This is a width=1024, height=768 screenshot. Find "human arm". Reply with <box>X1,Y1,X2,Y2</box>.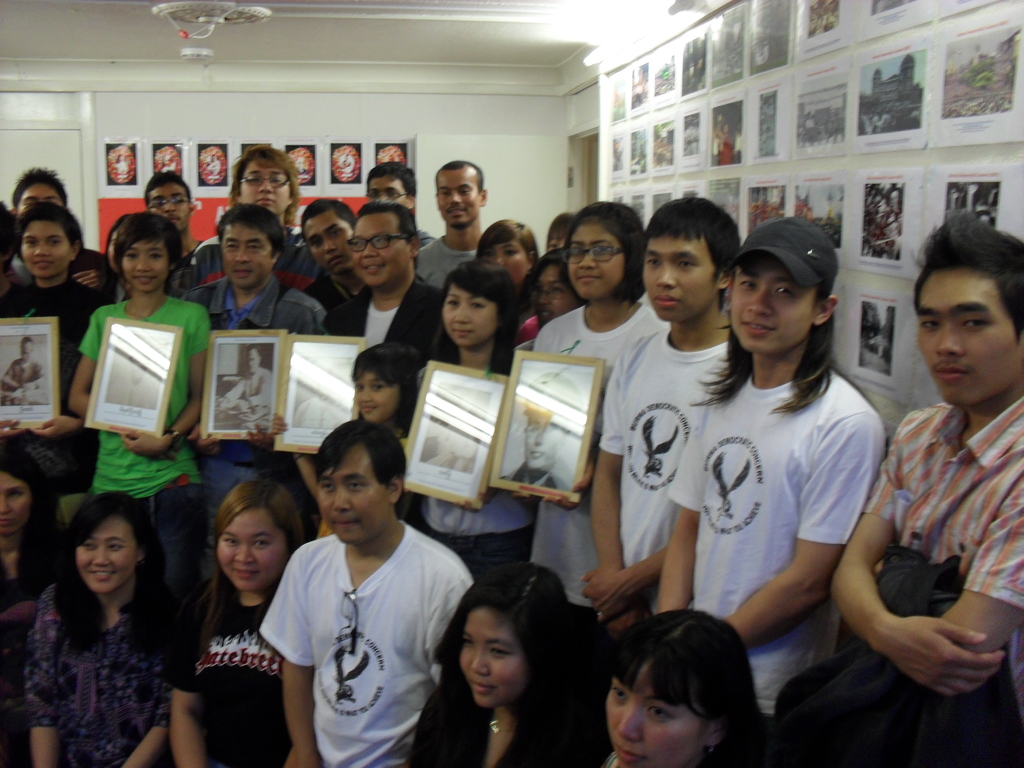
<box>653,410,710,618</box>.
